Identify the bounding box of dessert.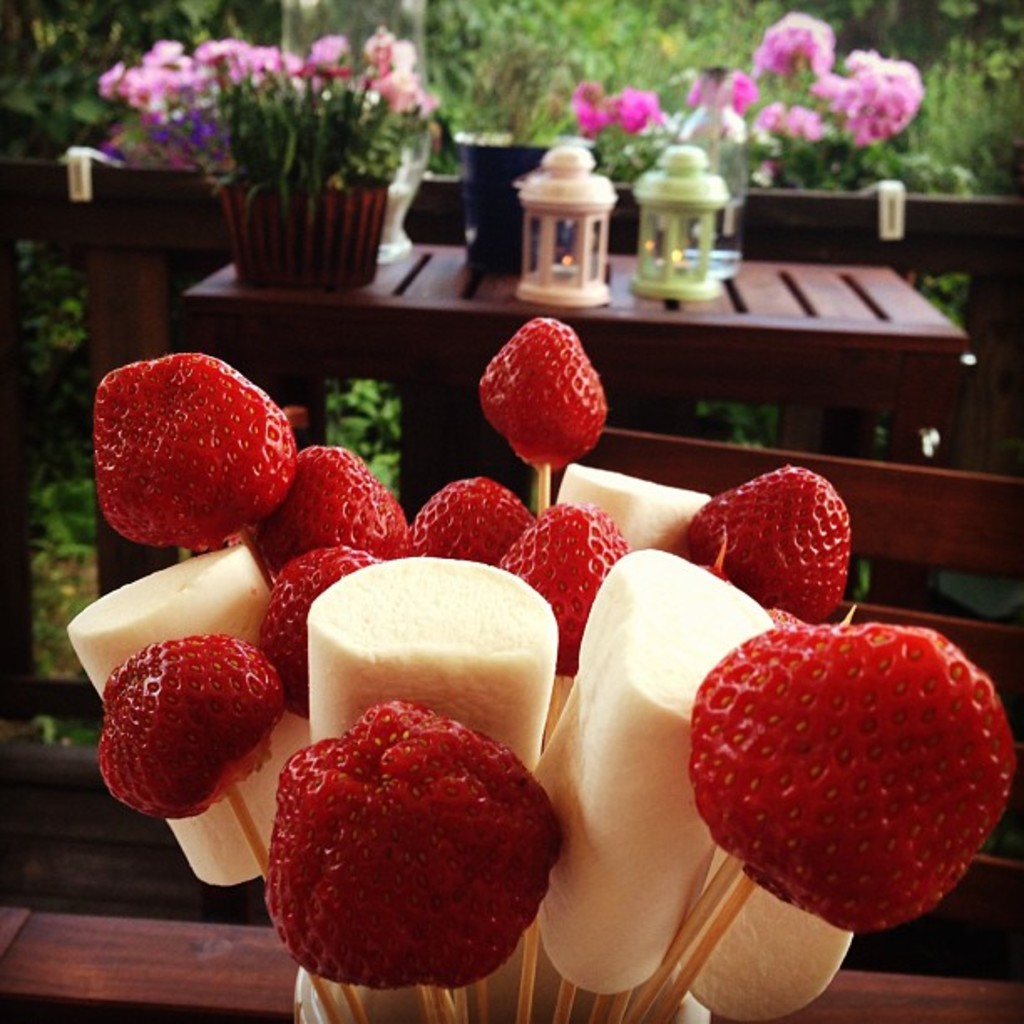
308,556,562,776.
